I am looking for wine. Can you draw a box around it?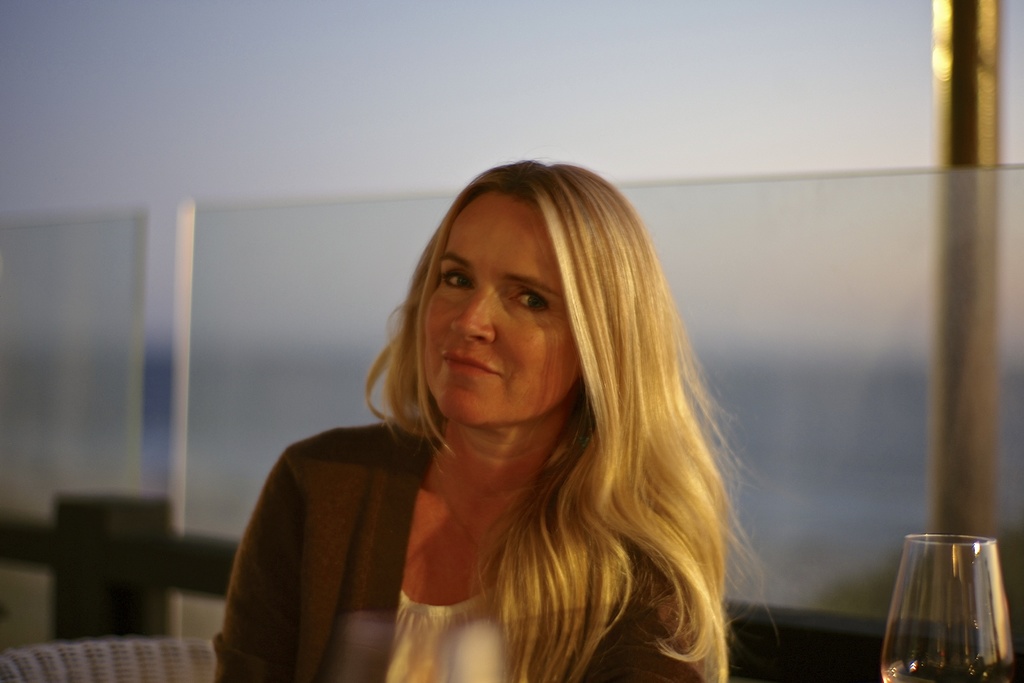
Sure, the bounding box is rect(879, 657, 1002, 682).
